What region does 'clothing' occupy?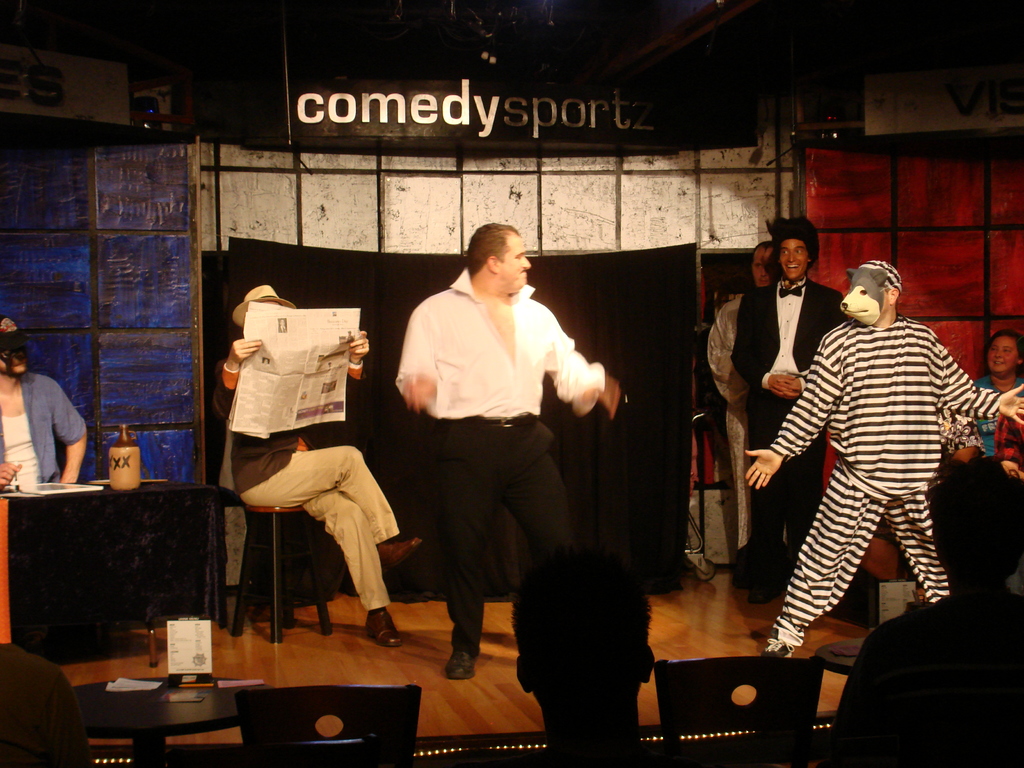
x1=722 y1=281 x2=847 y2=573.
